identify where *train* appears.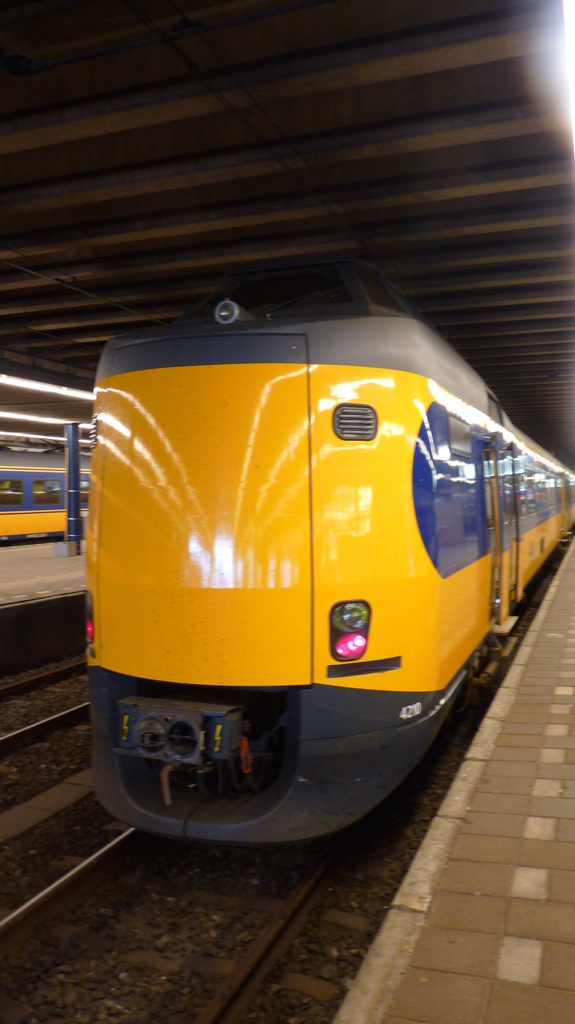
Appears at bbox=[0, 452, 91, 545].
